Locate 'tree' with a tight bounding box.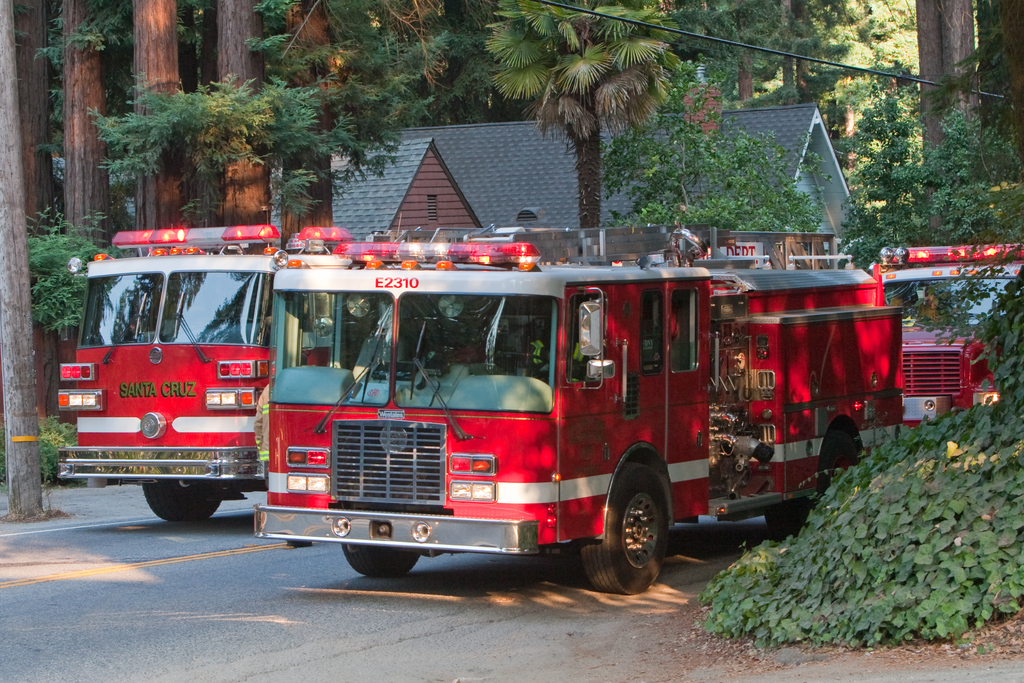
411:10:769:245.
